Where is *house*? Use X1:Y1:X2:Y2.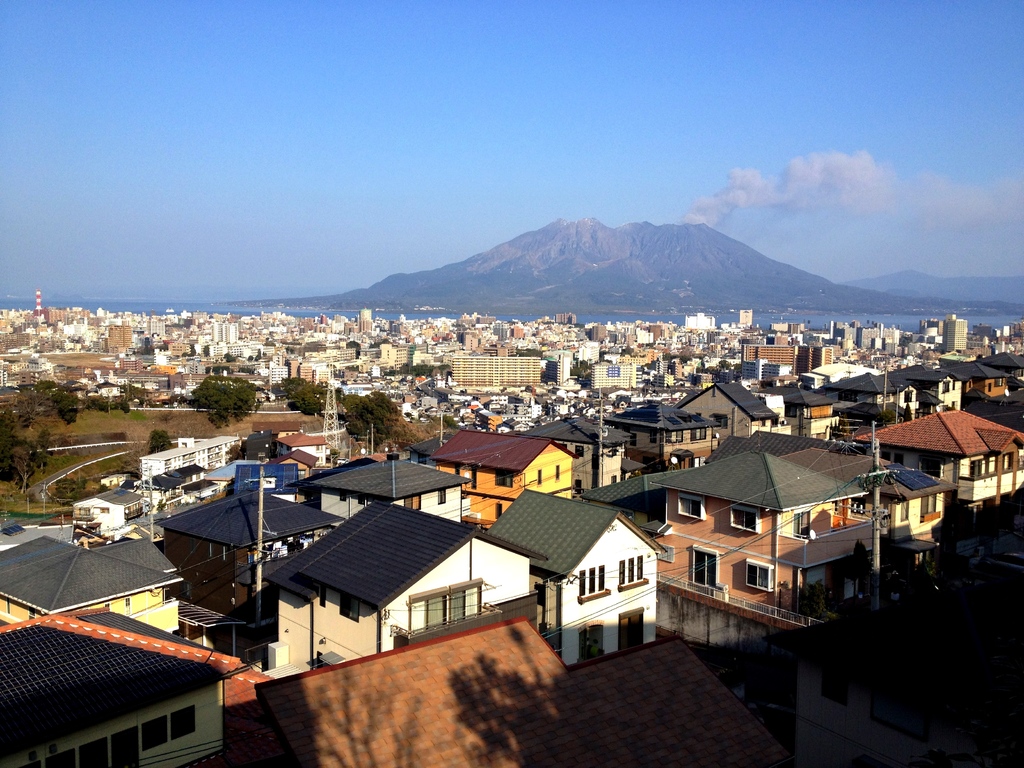
887:359:961:415.
